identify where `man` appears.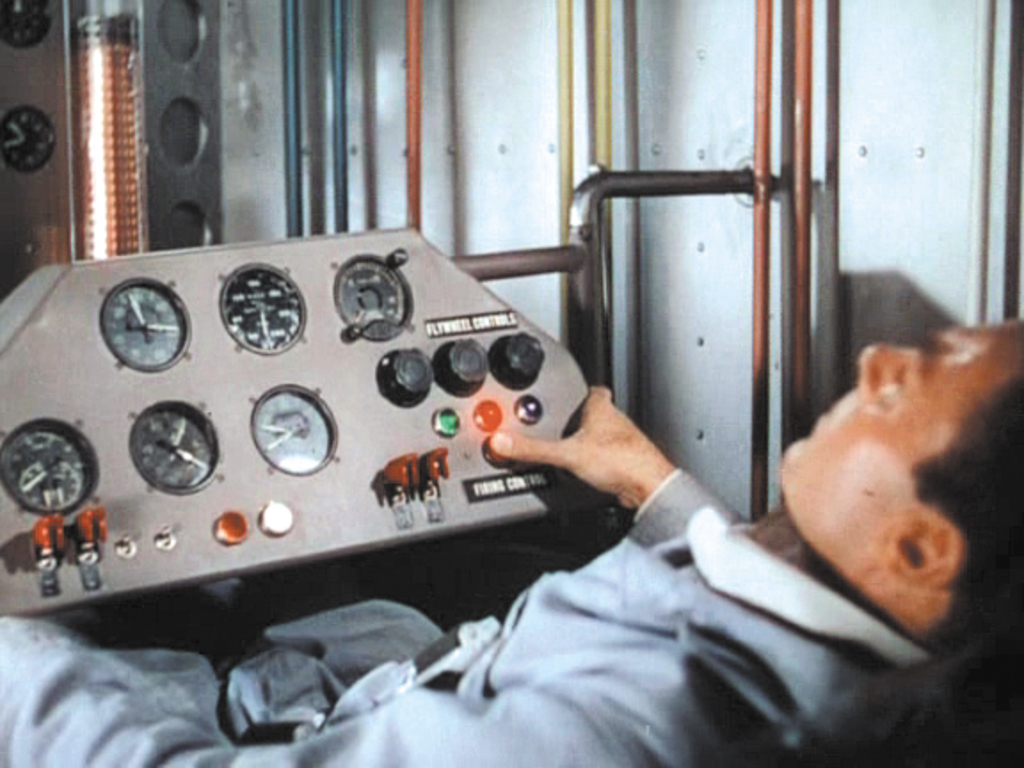
Appears at box(0, 316, 1022, 766).
